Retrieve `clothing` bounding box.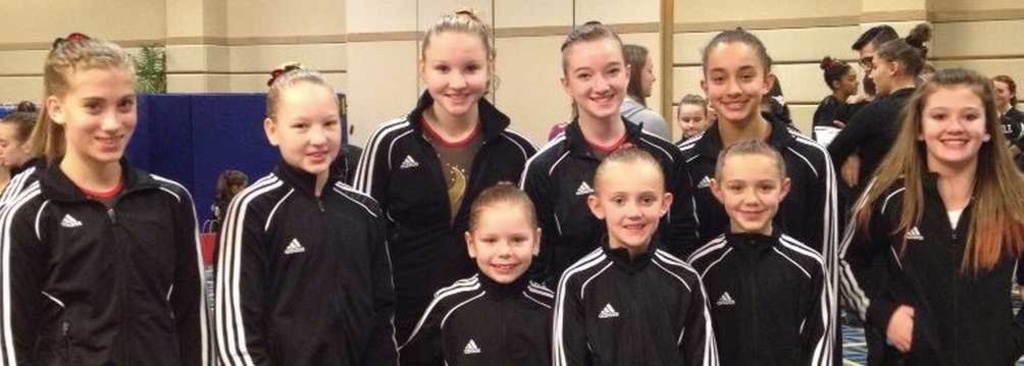
Bounding box: [x1=360, y1=97, x2=529, y2=284].
